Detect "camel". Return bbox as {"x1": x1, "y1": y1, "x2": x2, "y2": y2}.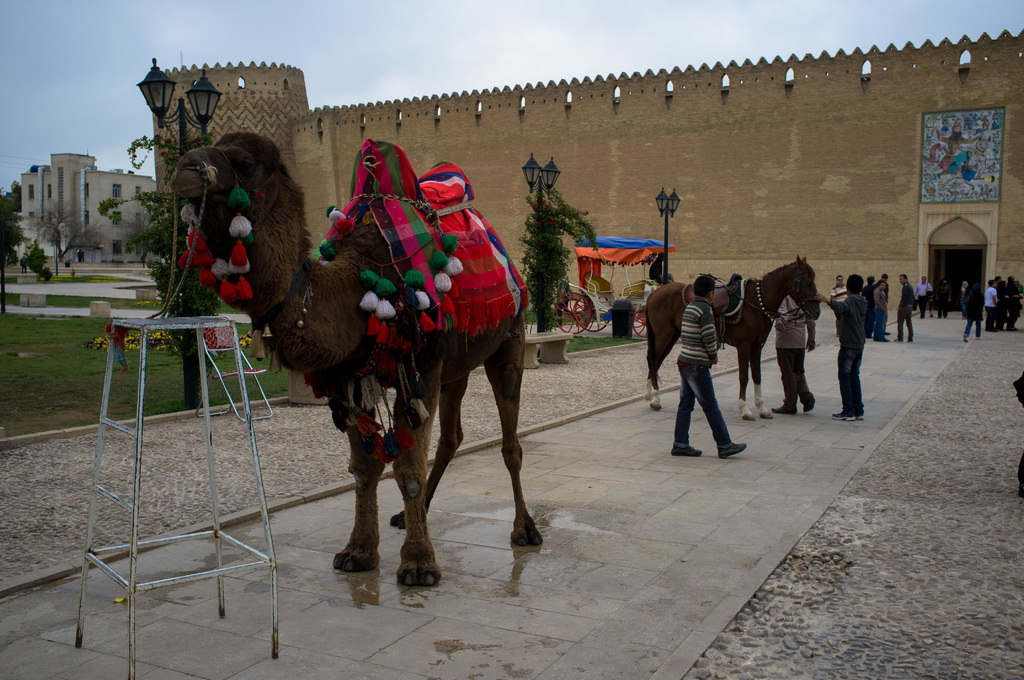
{"x1": 173, "y1": 129, "x2": 545, "y2": 588}.
